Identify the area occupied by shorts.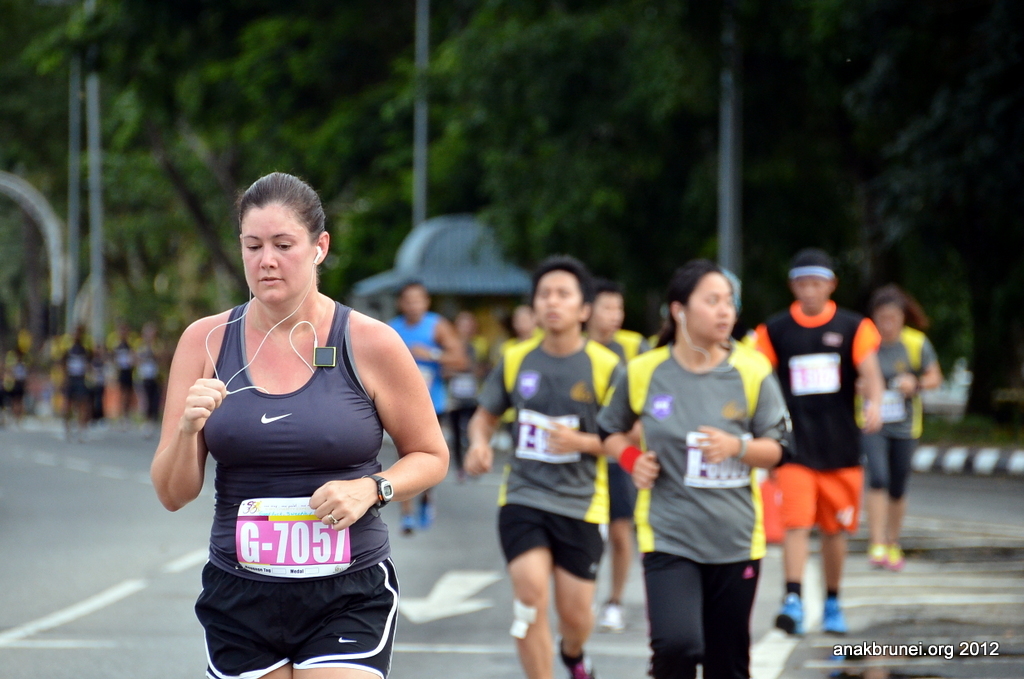
Area: region(861, 432, 913, 501).
